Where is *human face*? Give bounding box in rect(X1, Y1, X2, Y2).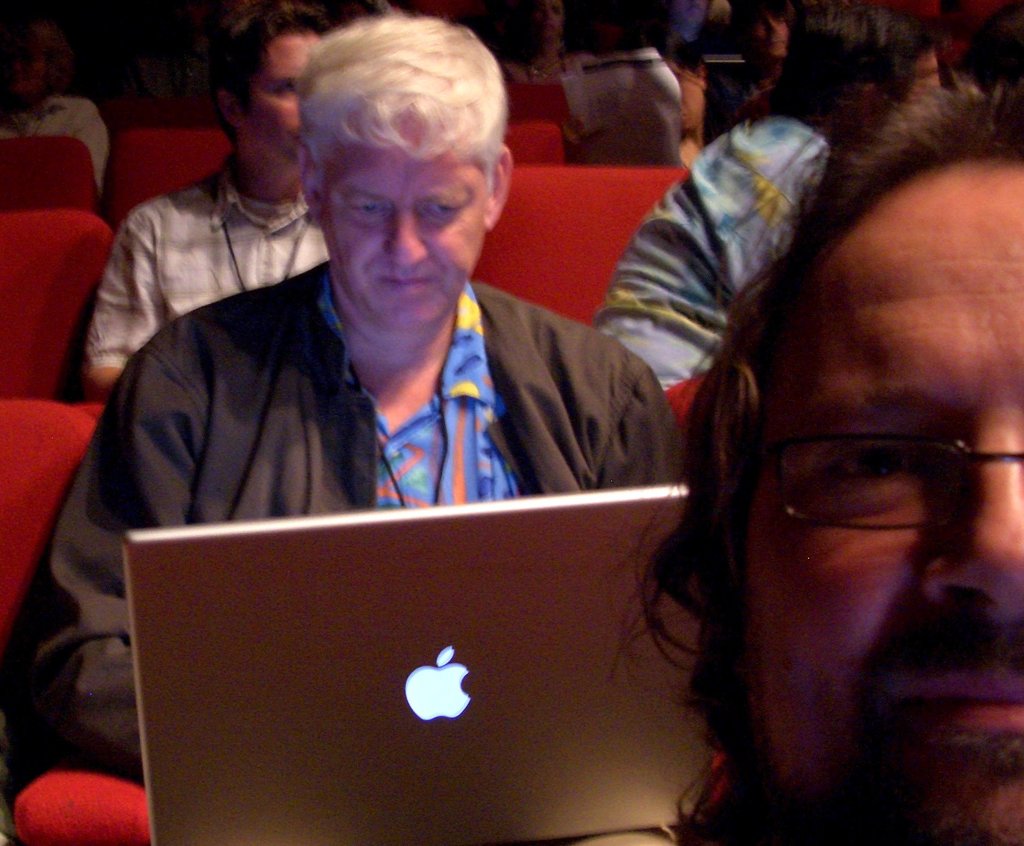
rect(751, 157, 1023, 845).
